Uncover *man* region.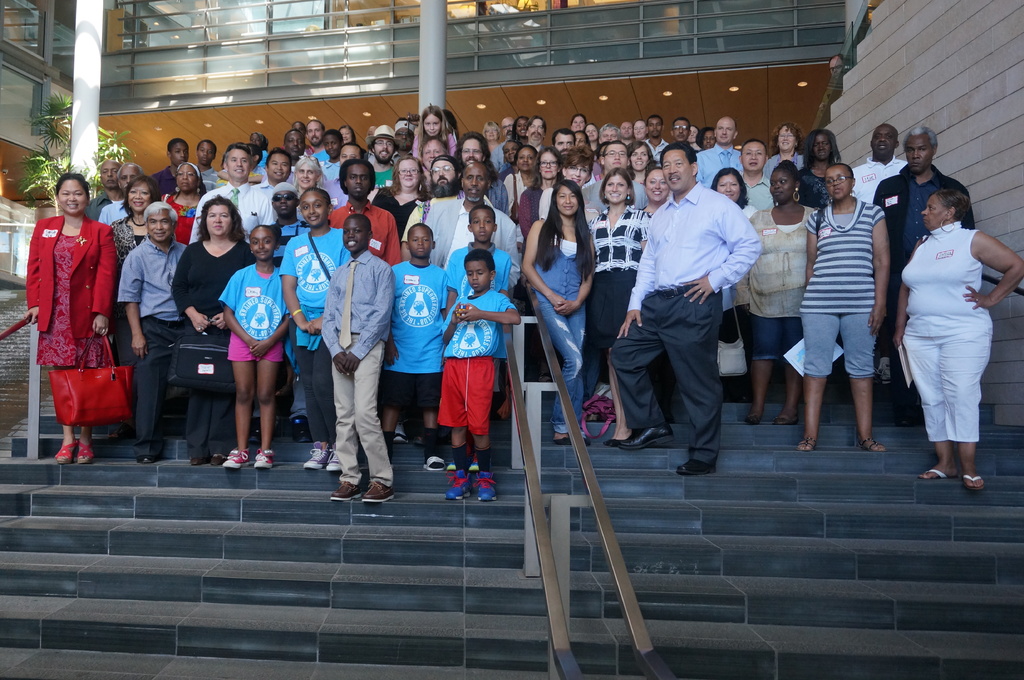
Uncovered: region(86, 159, 124, 223).
